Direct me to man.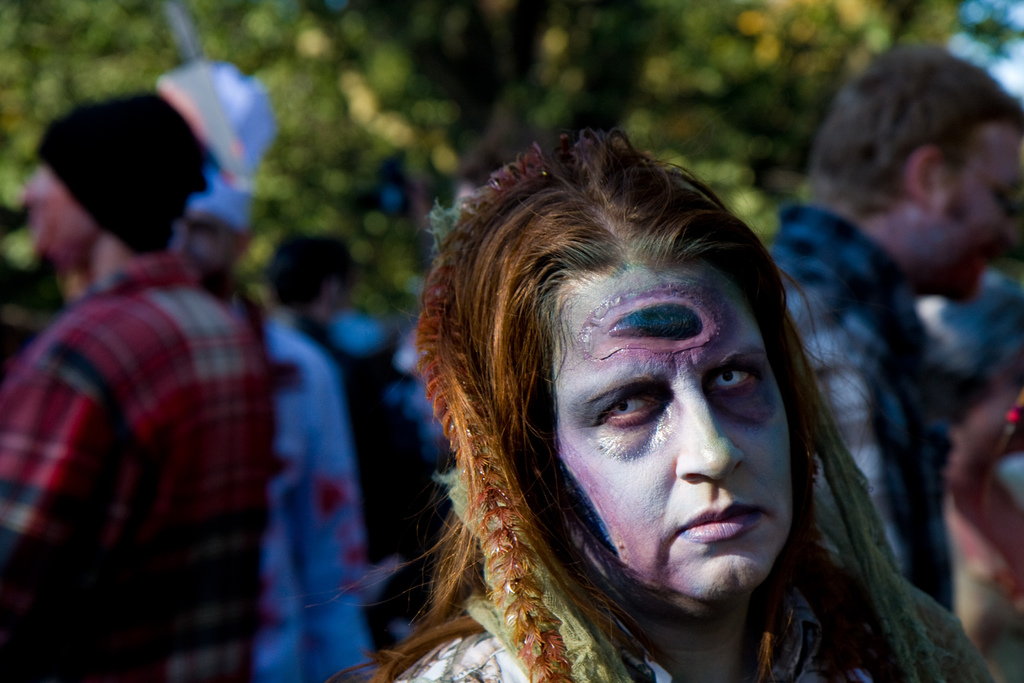
Direction: l=258, t=238, r=445, b=635.
